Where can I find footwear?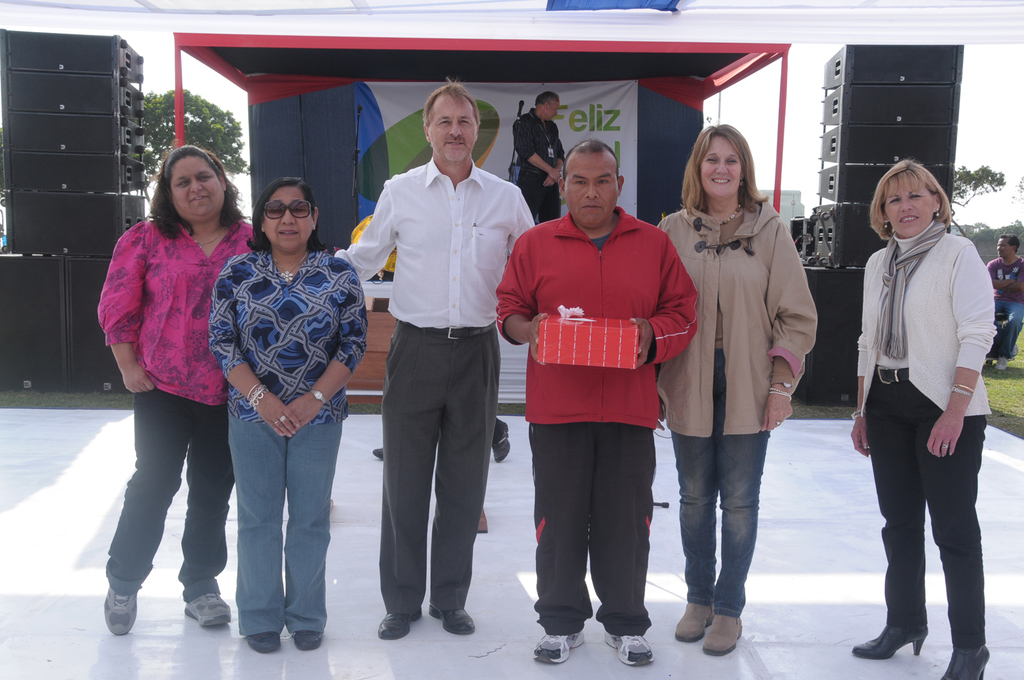
You can find it at <box>1009,340,1020,356</box>.
